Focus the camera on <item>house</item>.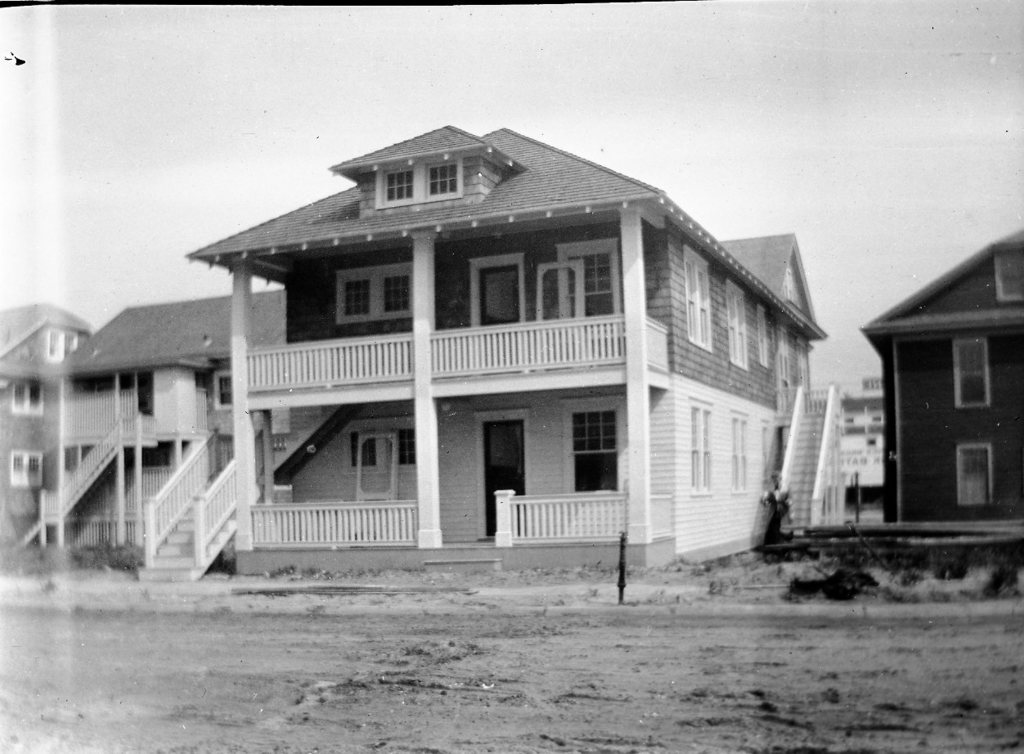
Focus region: rect(0, 299, 96, 566).
